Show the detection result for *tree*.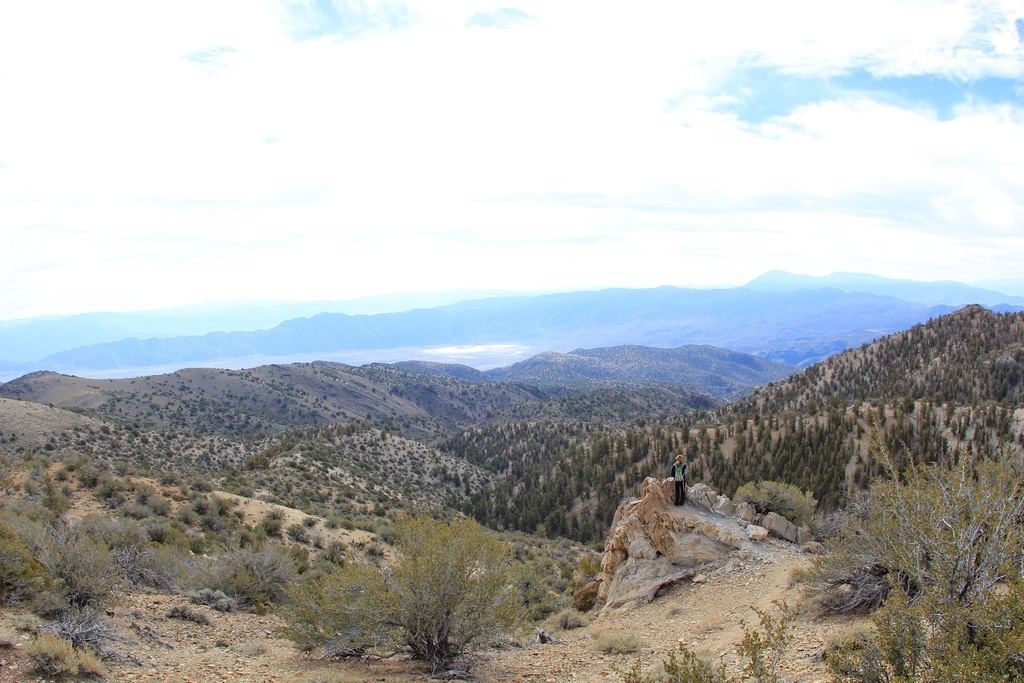
<bbox>623, 468, 634, 488</bbox>.
